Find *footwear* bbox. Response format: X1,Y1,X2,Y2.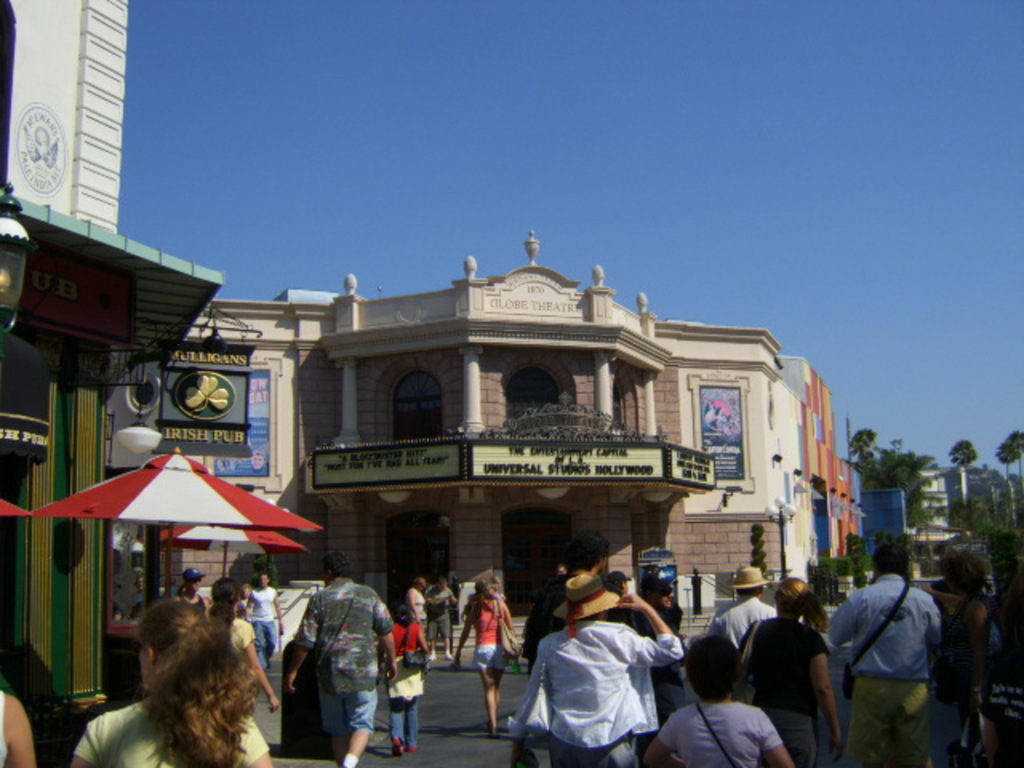
445,648,451,658.
